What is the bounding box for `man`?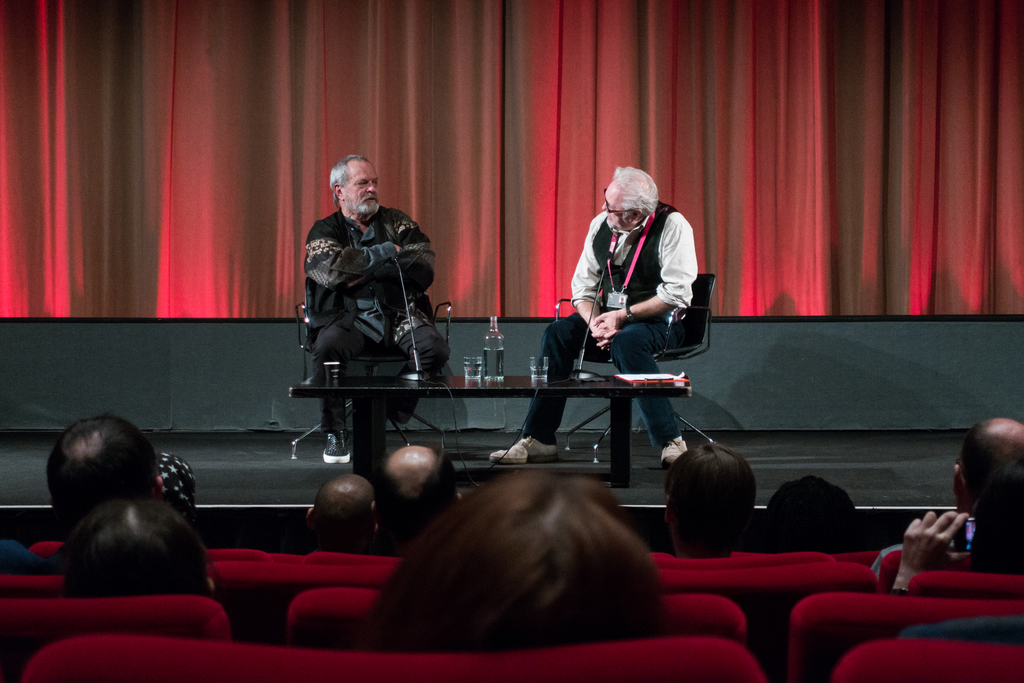
(666, 445, 753, 561).
